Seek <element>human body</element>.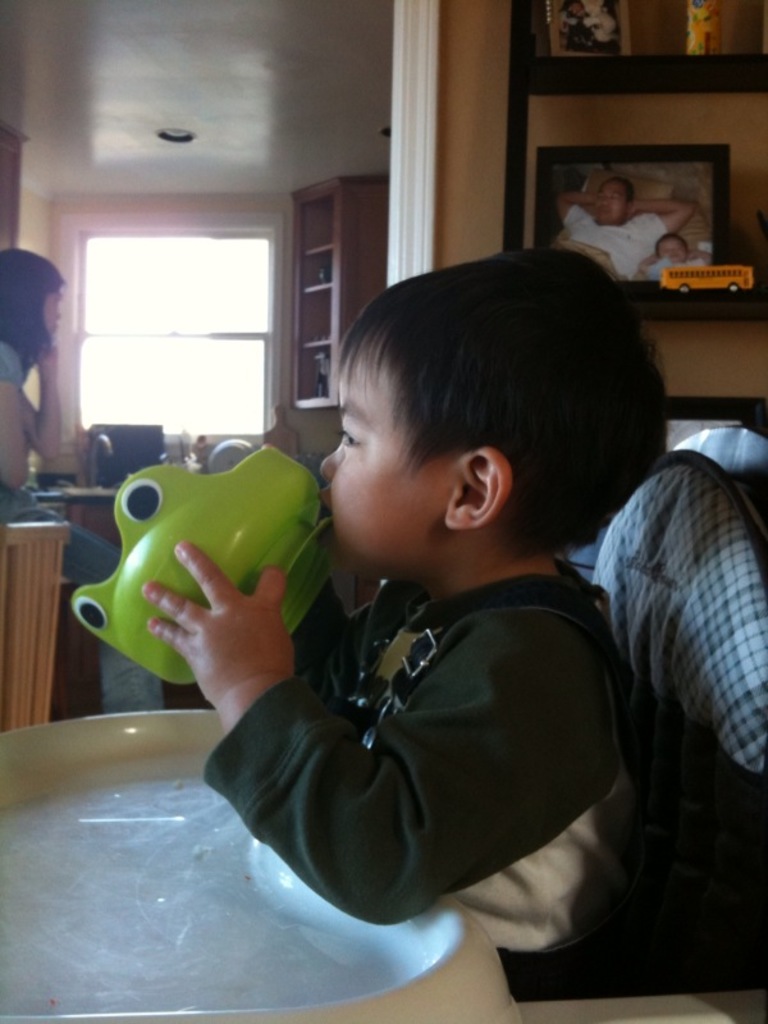
<bbox>634, 252, 690, 274</bbox>.
